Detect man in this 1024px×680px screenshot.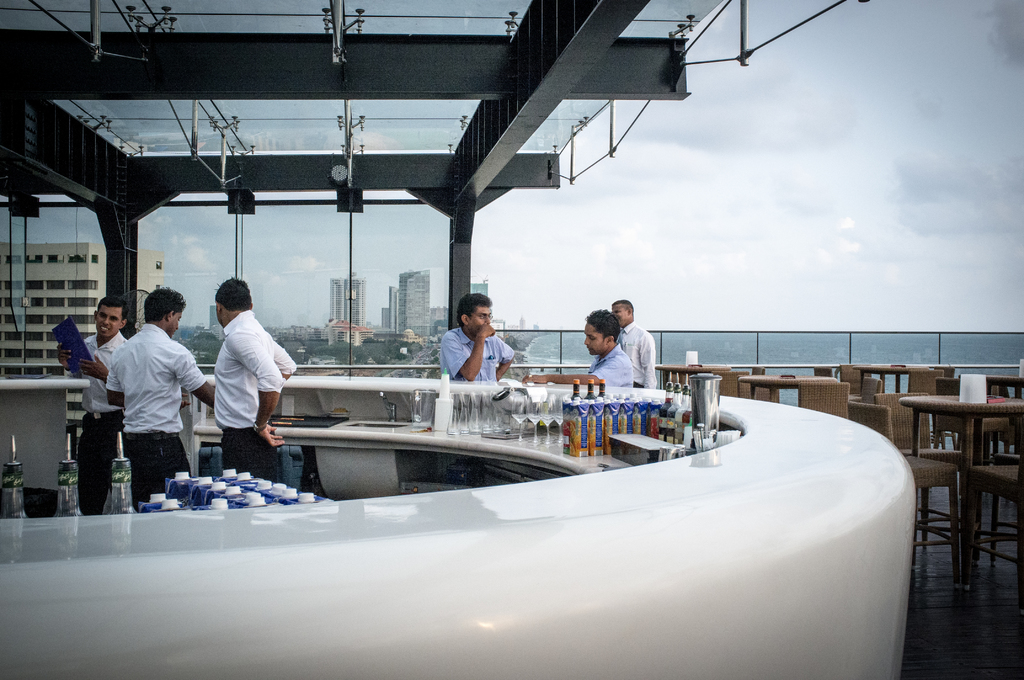
Detection: crop(440, 295, 515, 383).
